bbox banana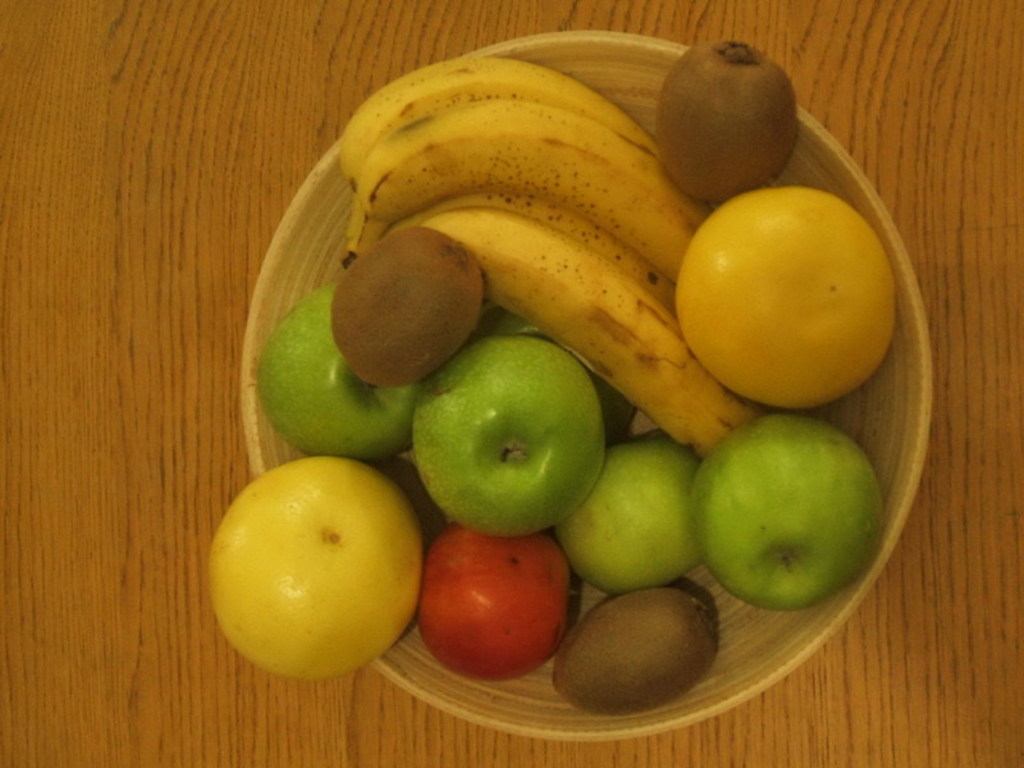
locate(444, 188, 676, 316)
